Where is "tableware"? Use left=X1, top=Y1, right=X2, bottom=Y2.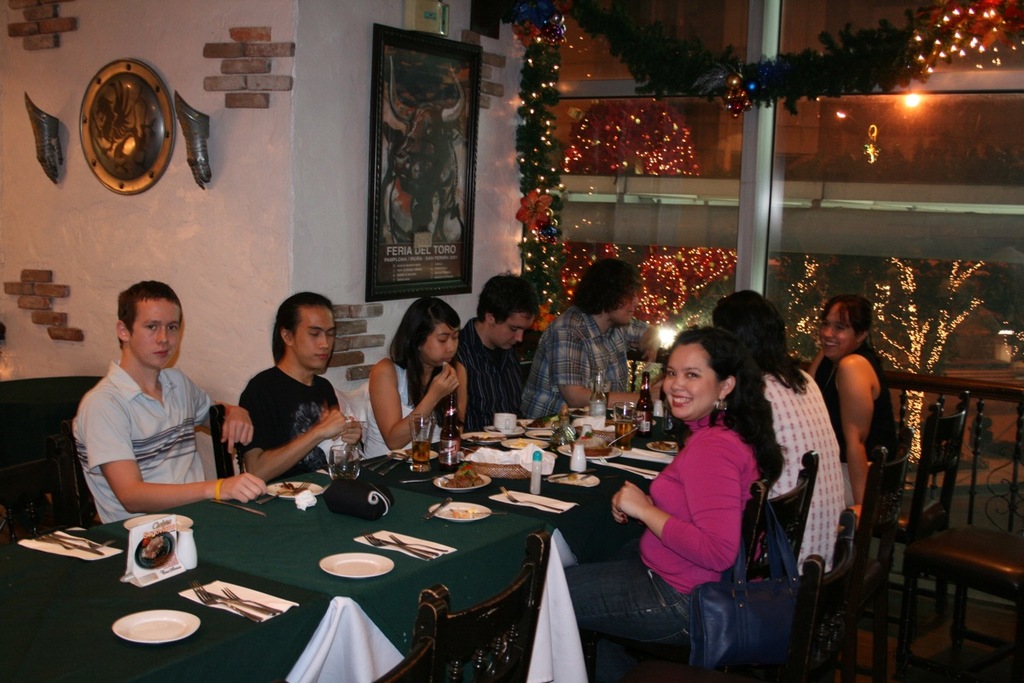
left=591, top=413, right=631, bottom=438.
